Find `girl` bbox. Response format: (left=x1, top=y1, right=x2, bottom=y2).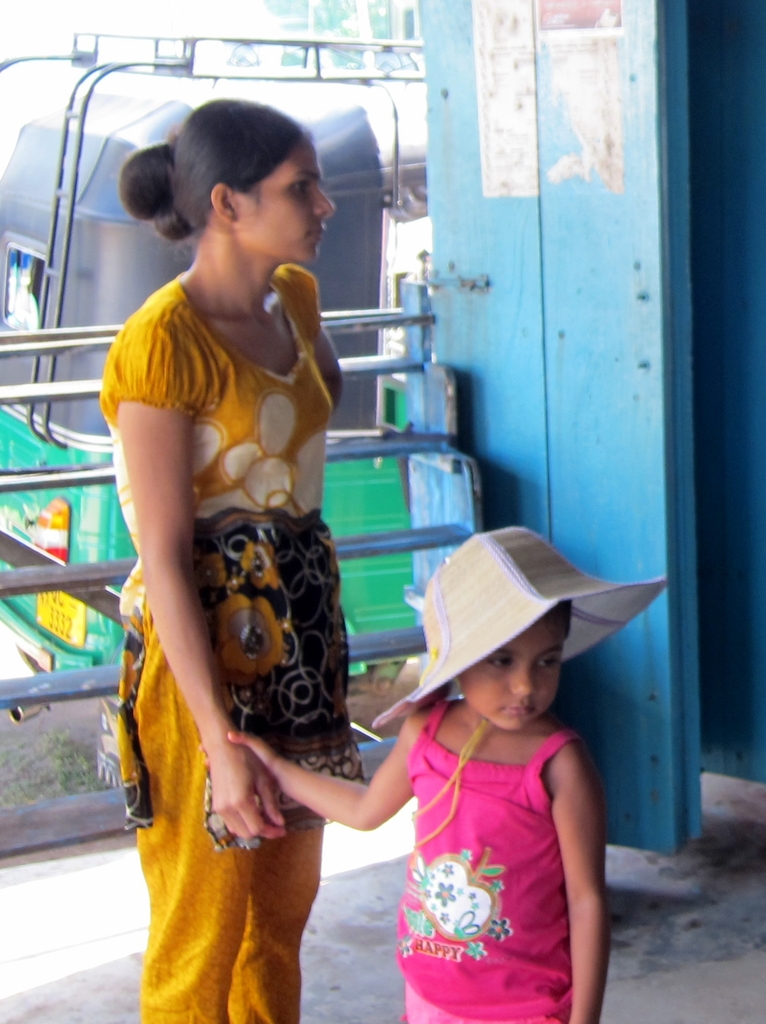
(left=101, top=93, right=364, bottom=1023).
